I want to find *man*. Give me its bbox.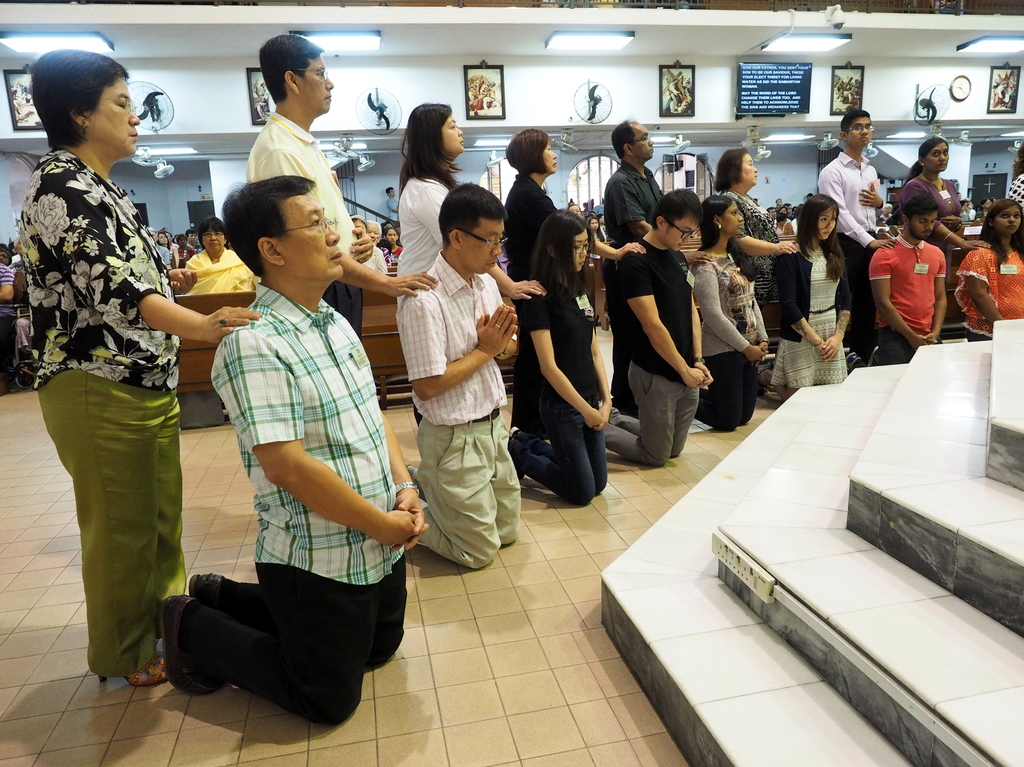
[775,197,783,208].
